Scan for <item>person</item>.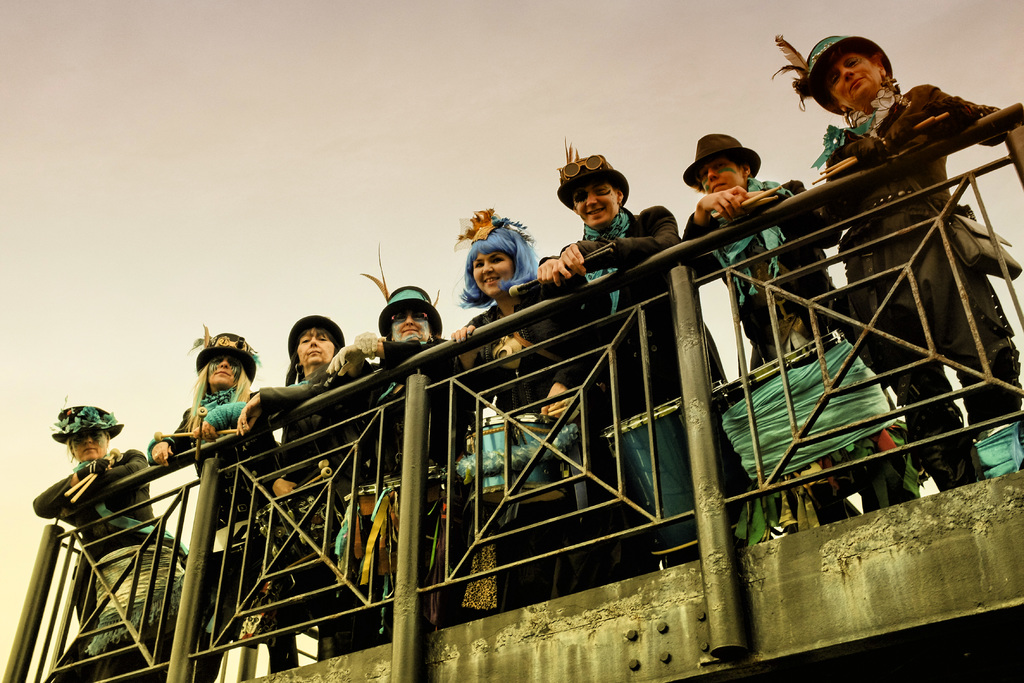
Scan result: (28, 394, 192, 682).
